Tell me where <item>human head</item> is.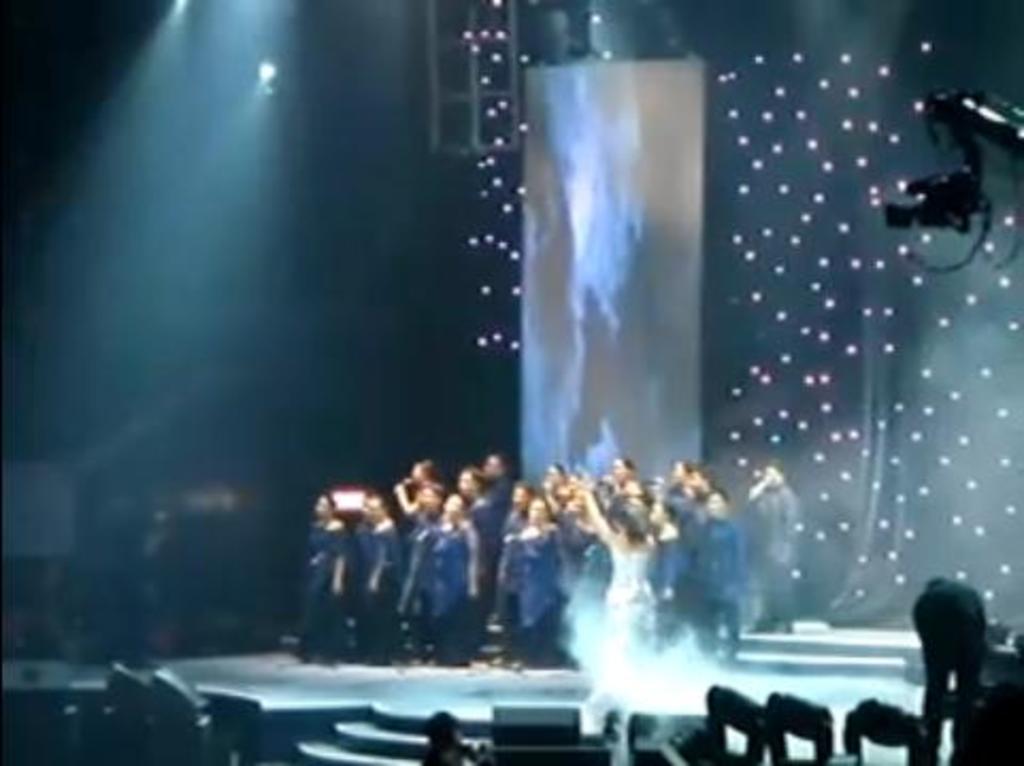
<item>human head</item> is at {"left": 483, "top": 457, "right": 500, "bottom": 479}.
